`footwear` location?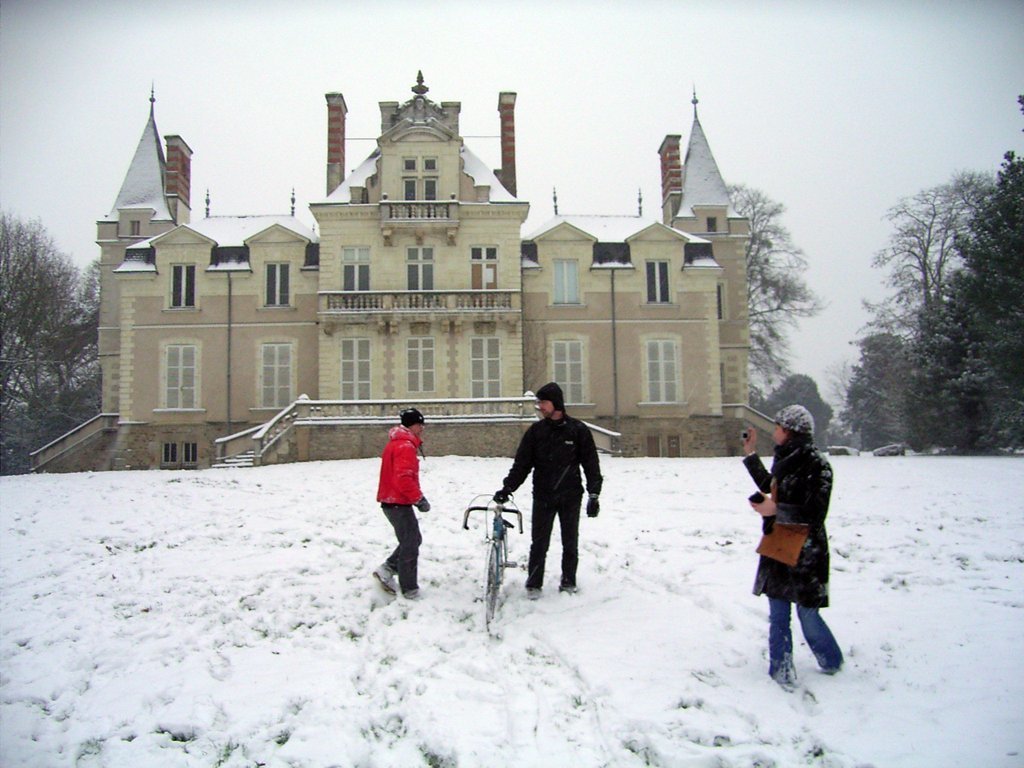
[x1=518, y1=578, x2=540, y2=597]
